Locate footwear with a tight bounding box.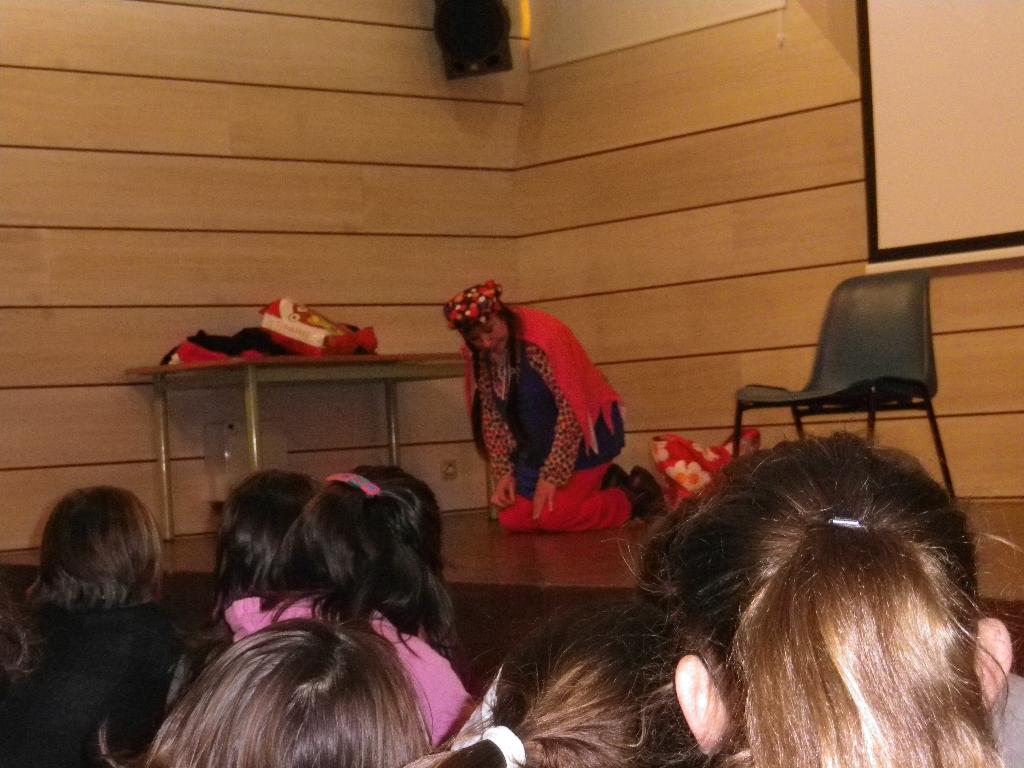
box(601, 460, 627, 488).
